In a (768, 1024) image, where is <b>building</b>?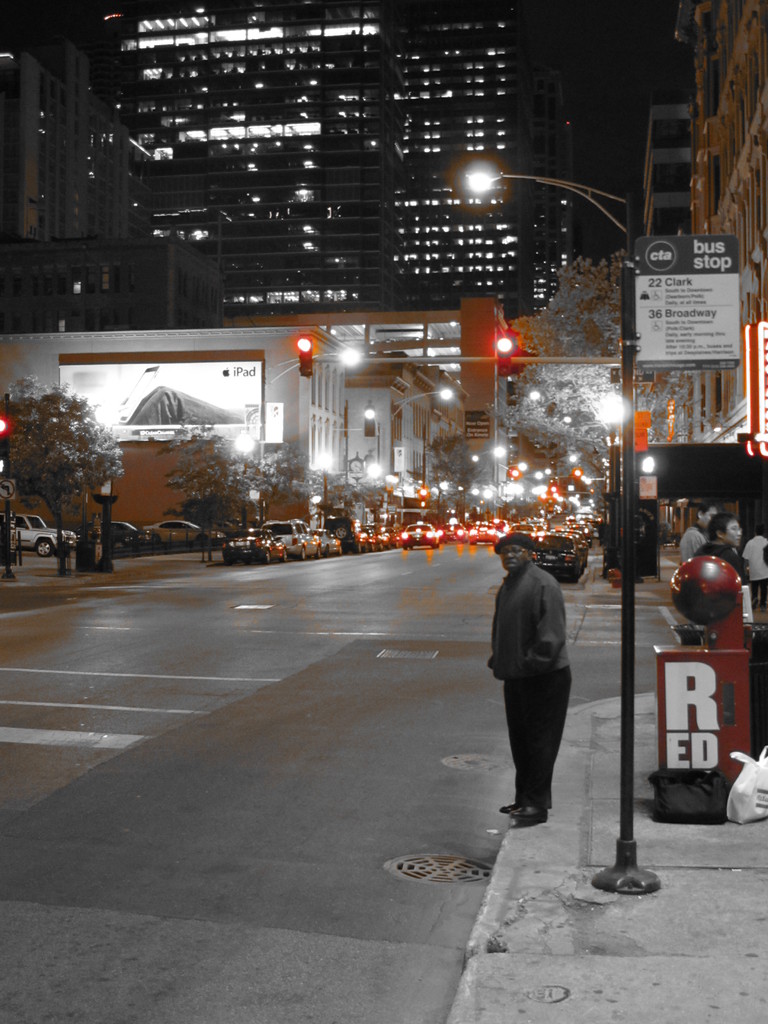
0,298,508,529.
